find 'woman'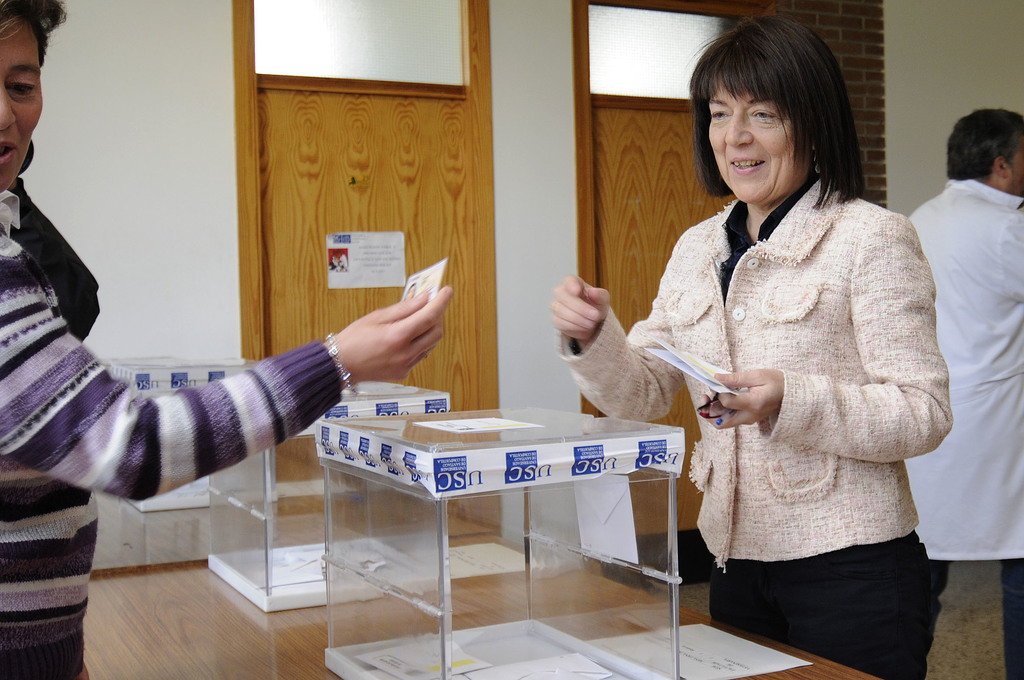
detection(0, 2, 455, 679)
